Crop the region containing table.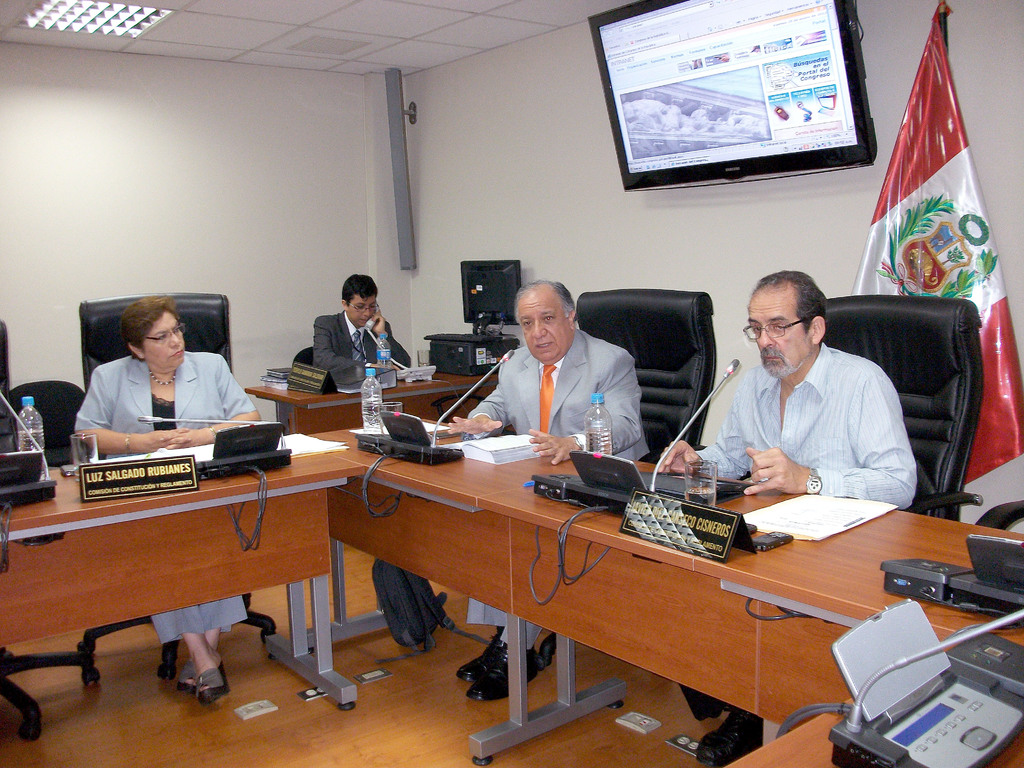
Crop region: locate(727, 707, 1023, 766).
